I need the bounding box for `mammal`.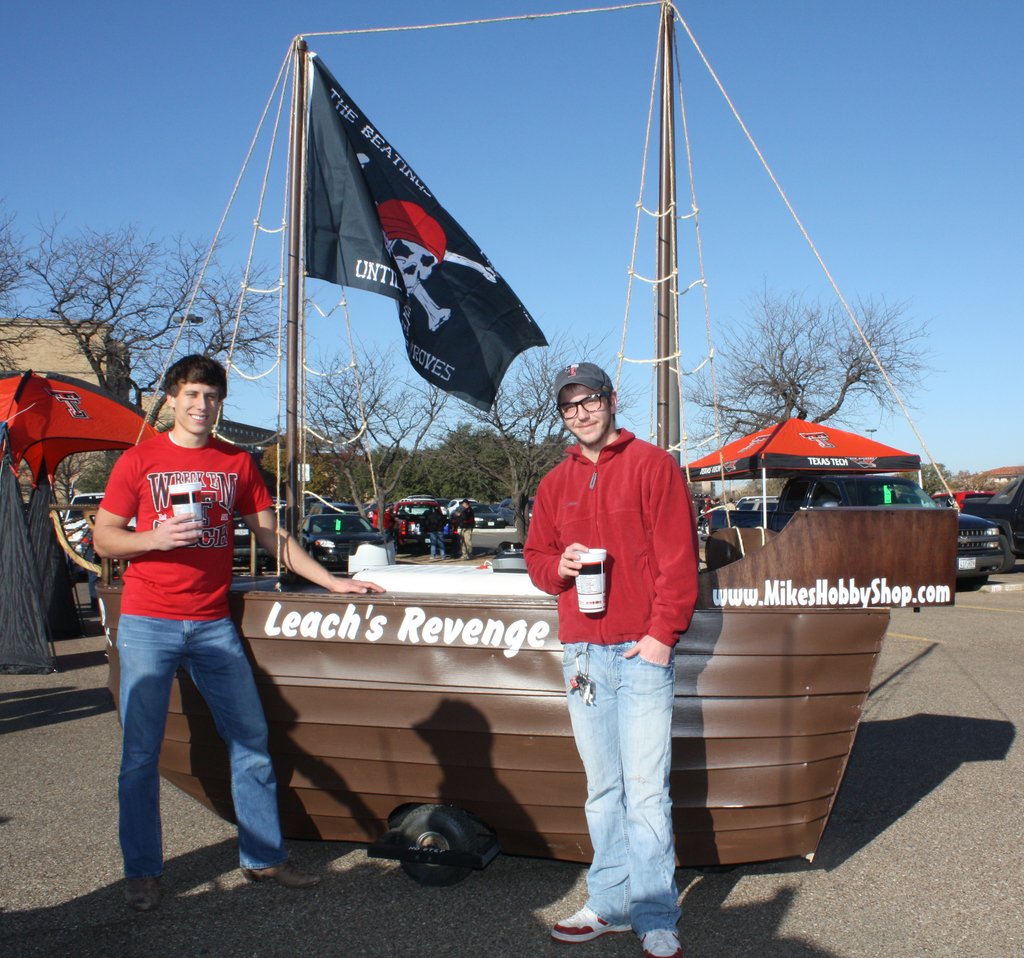
Here it is: select_region(68, 353, 293, 885).
